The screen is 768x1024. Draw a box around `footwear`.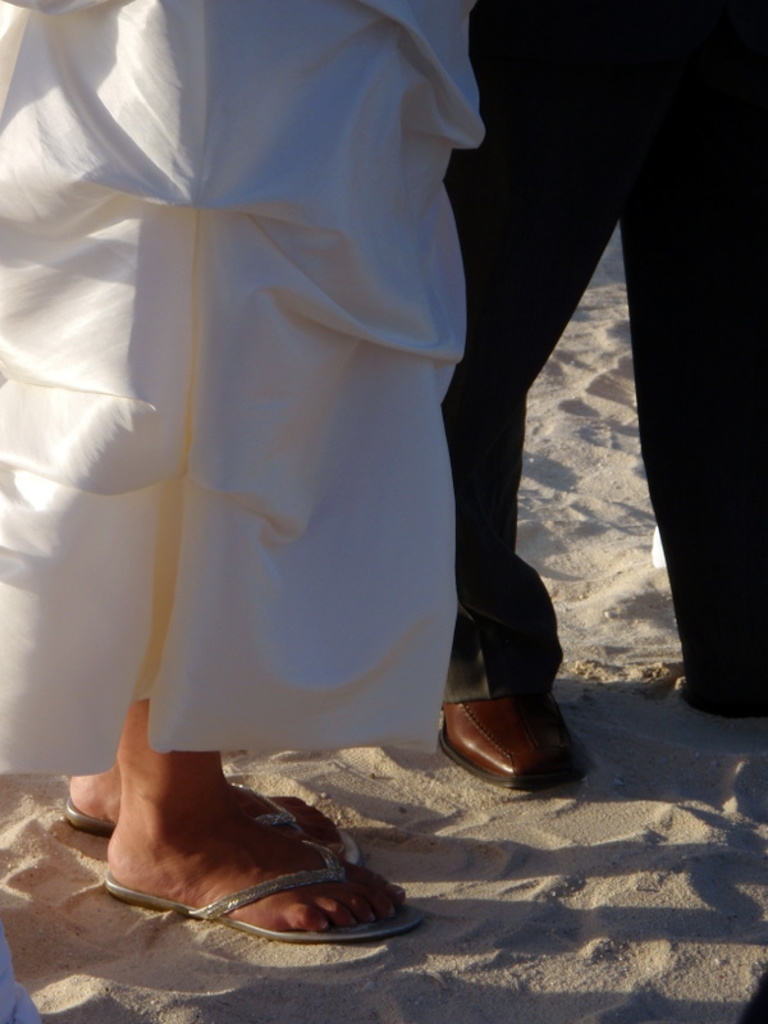
[102,837,428,945].
